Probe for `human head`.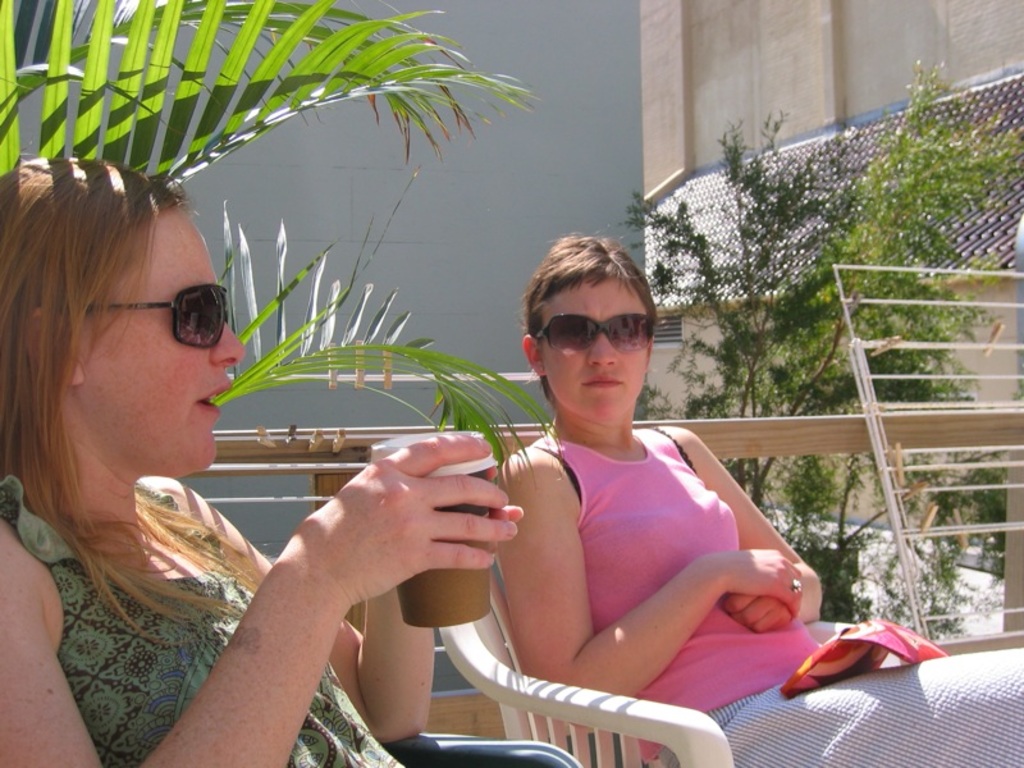
Probe result: {"left": 0, "top": 154, "right": 247, "bottom": 479}.
